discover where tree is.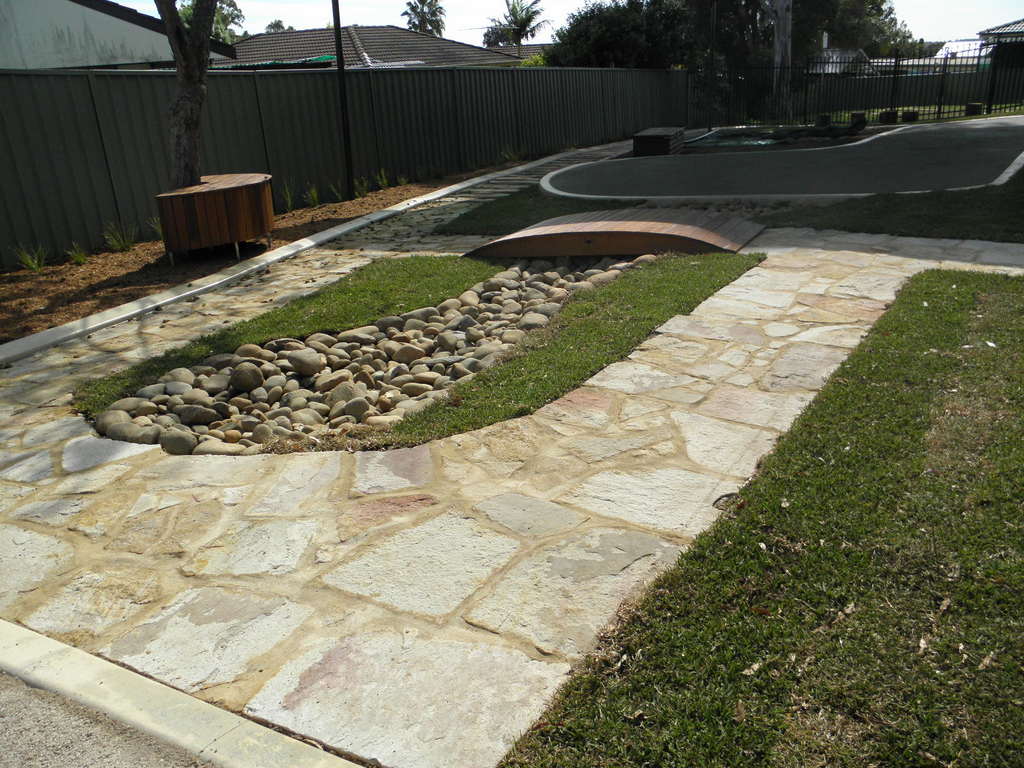
Discovered at locate(173, 0, 243, 42).
